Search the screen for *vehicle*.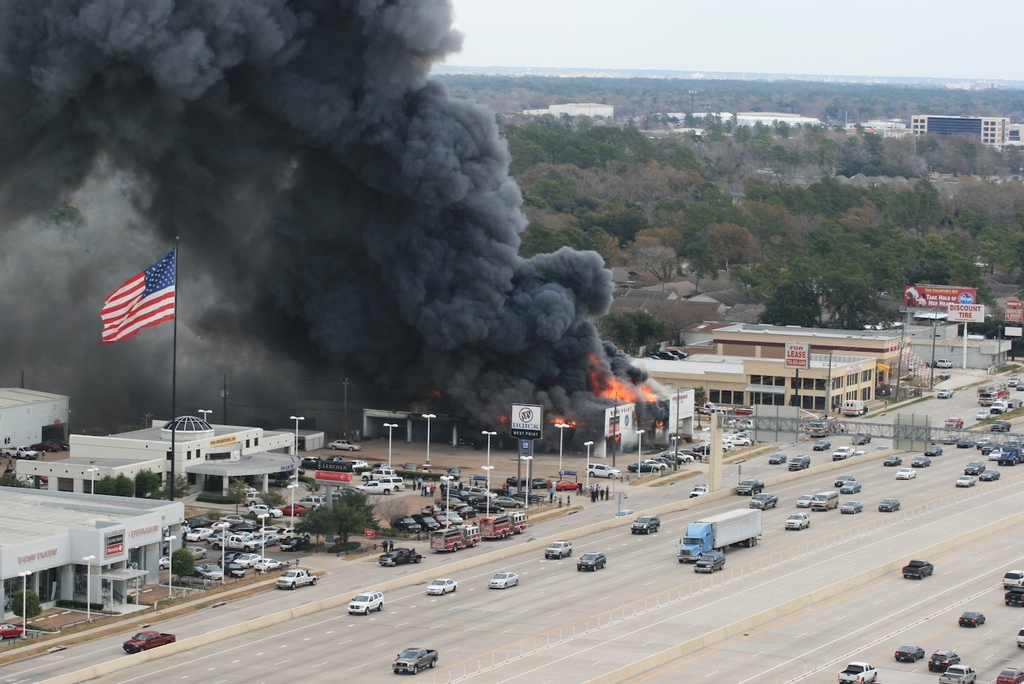
Found at x1=828 y1=444 x2=846 y2=463.
